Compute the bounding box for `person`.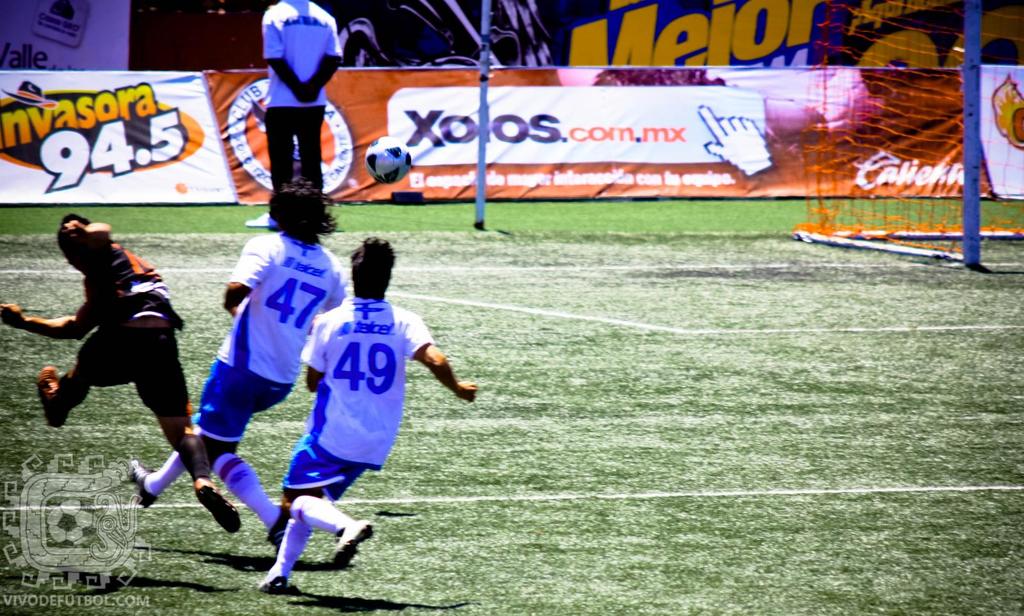
x1=125, y1=176, x2=348, y2=553.
